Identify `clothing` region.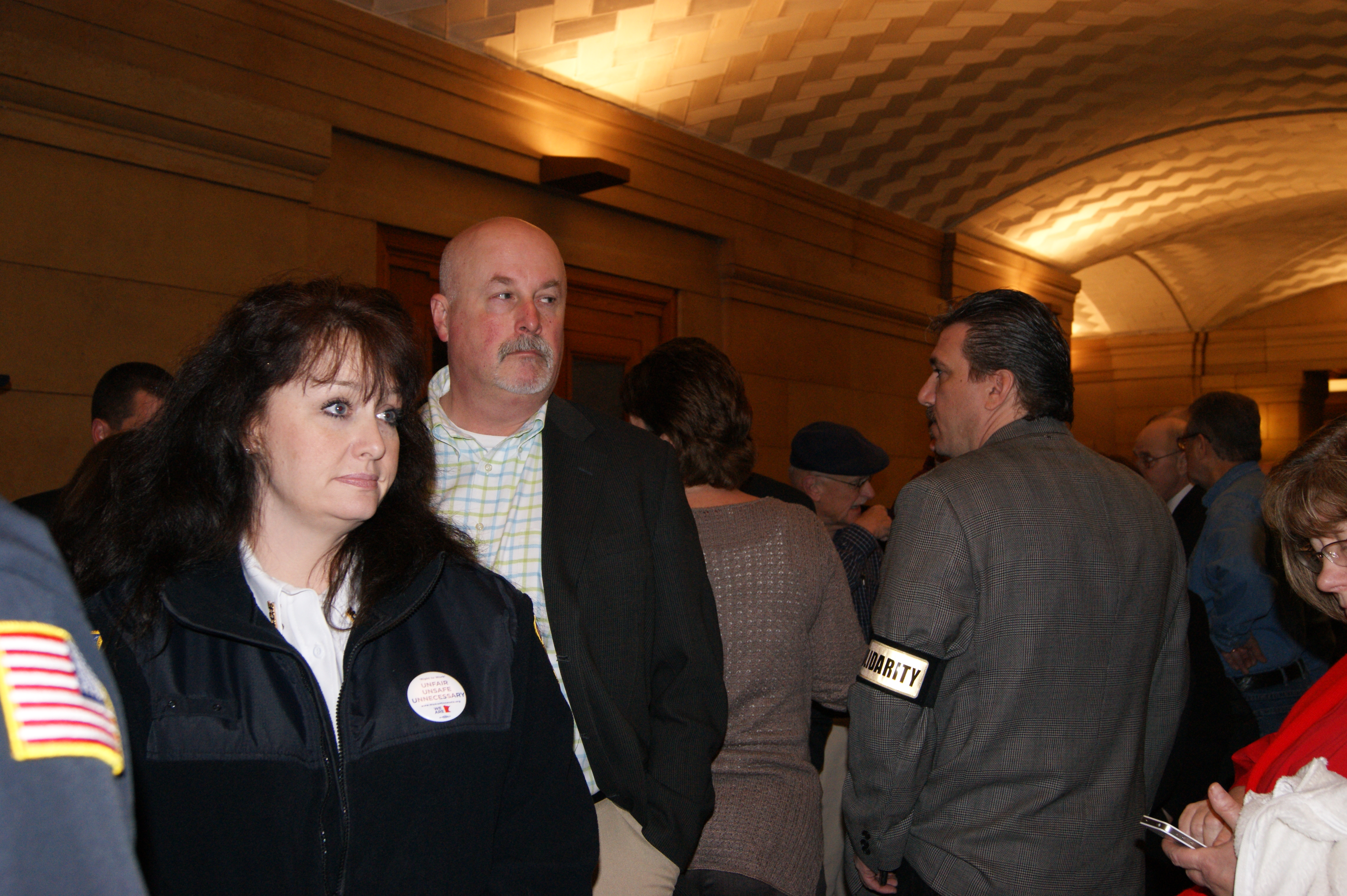
Region: 346,135,384,216.
